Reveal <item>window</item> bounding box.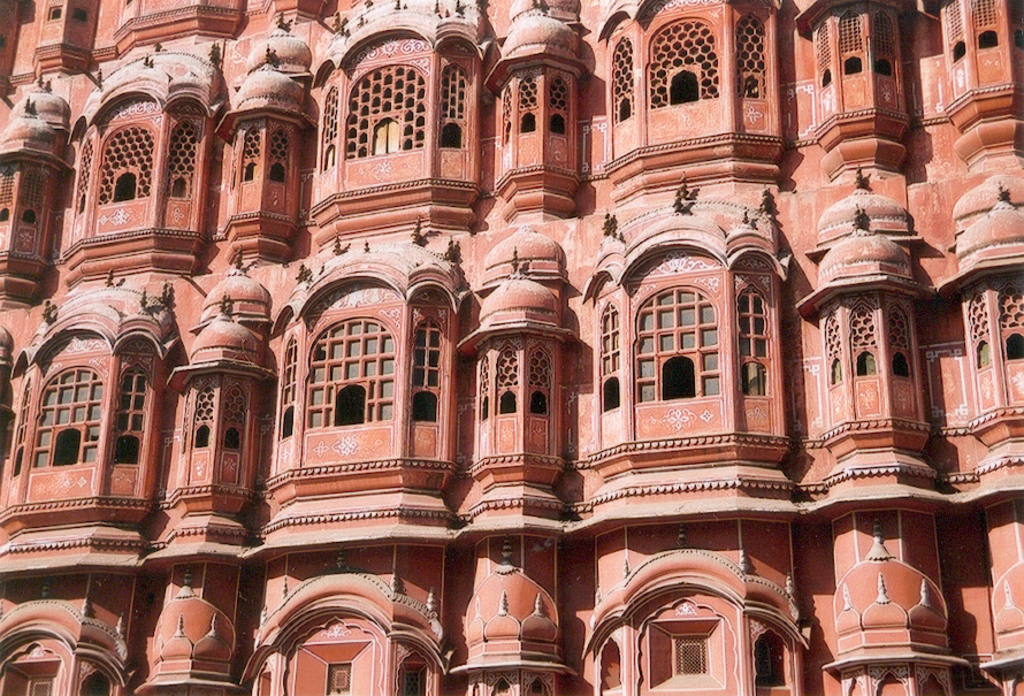
Revealed: 49:7:62:18.
